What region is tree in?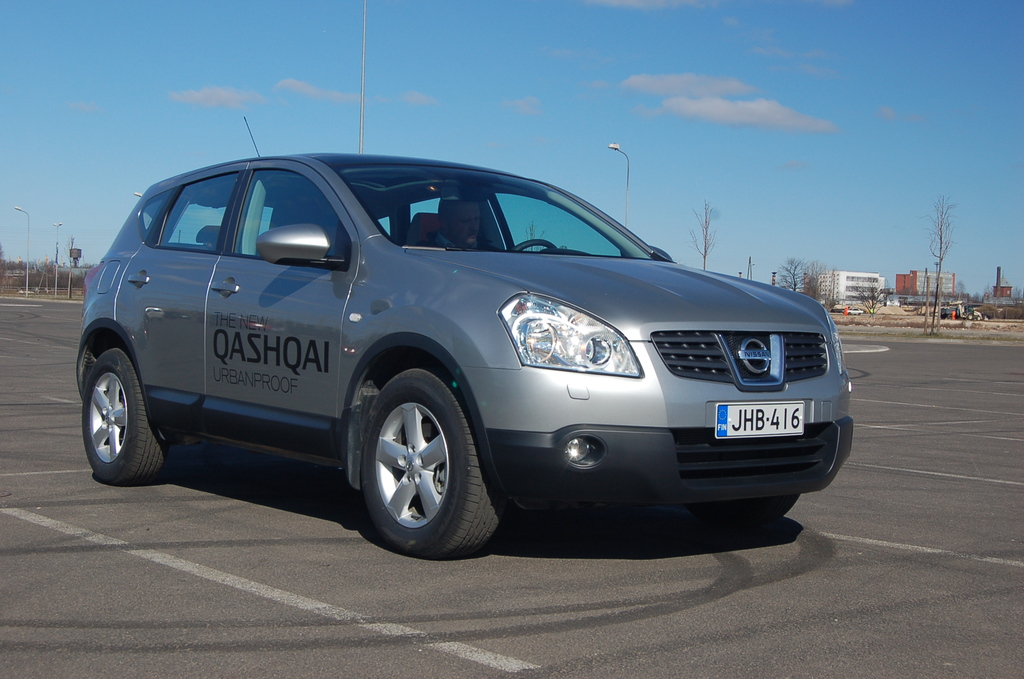
(x1=852, y1=276, x2=885, y2=316).
